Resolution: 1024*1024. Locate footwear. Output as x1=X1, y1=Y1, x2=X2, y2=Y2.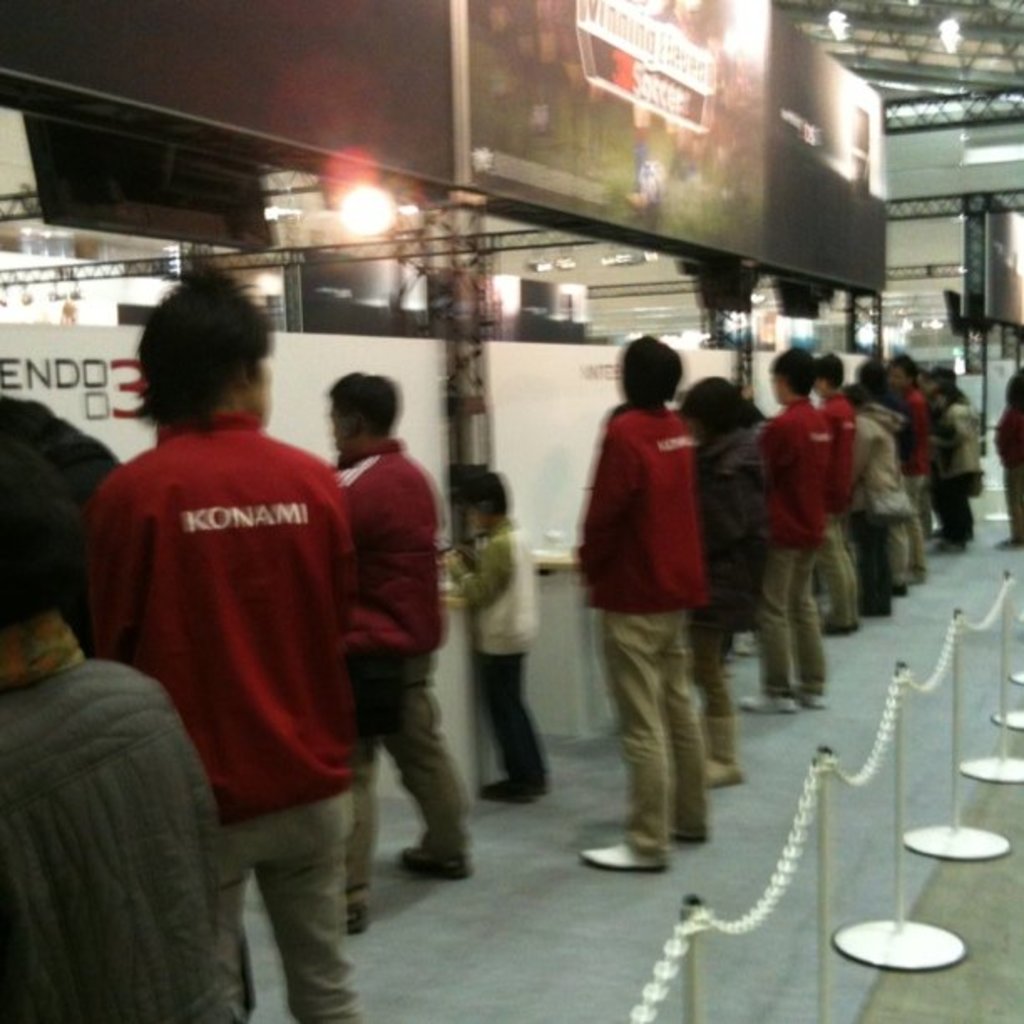
x1=393, y1=835, x2=472, y2=893.
